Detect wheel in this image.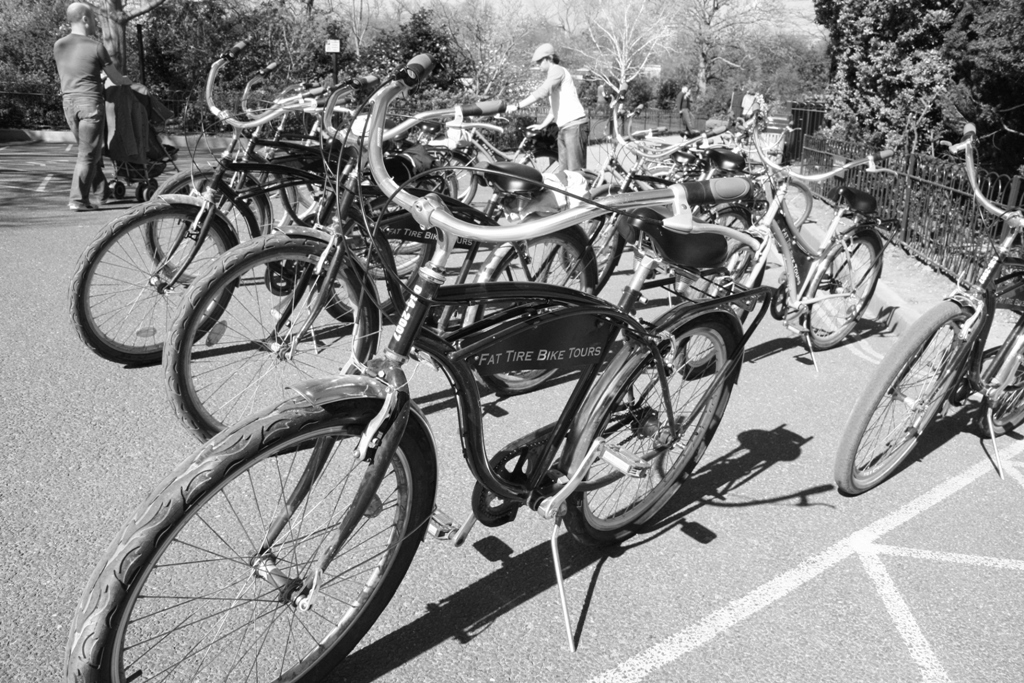
Detection: bbox(288, 171, 328, 229).
